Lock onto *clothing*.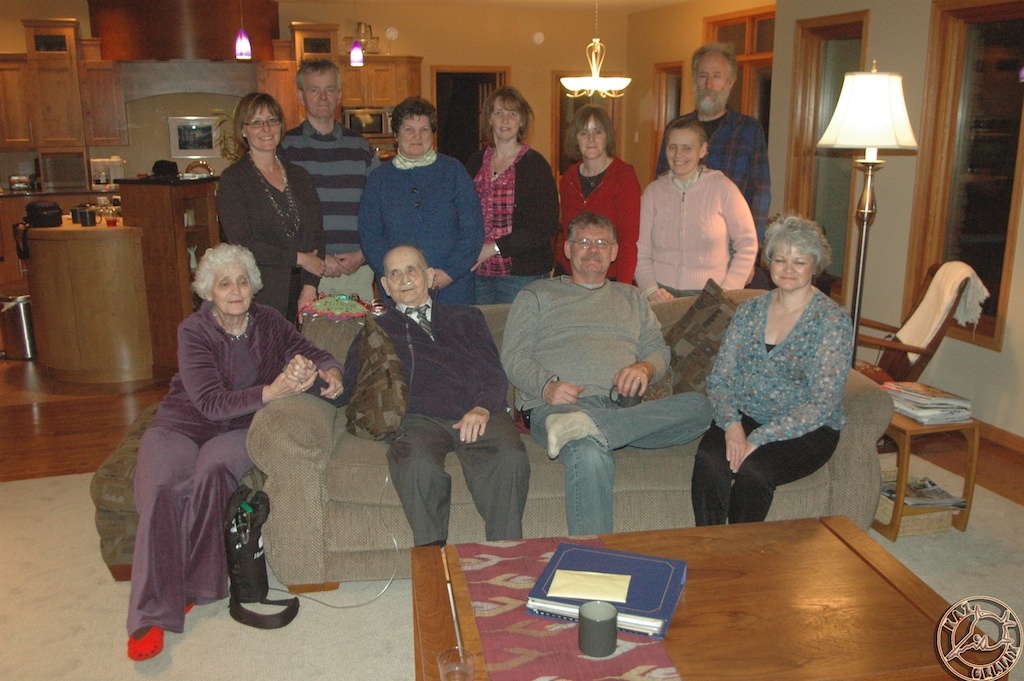
Locked: x1=348, y1=150, x2=495, y2=307.
